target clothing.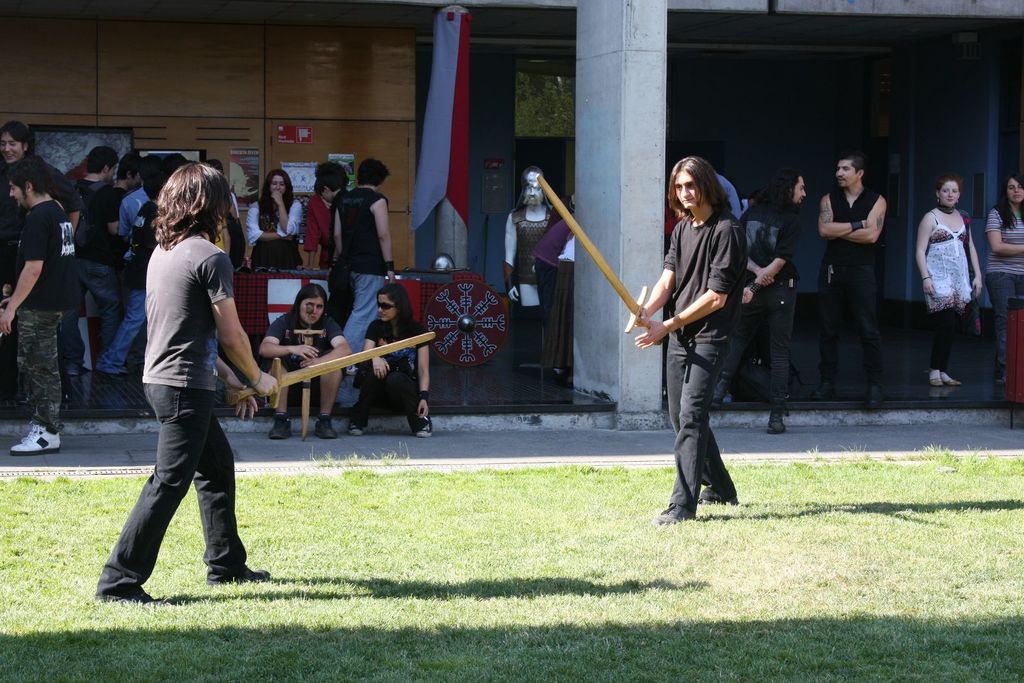
Target region: (299,195,332,254).
